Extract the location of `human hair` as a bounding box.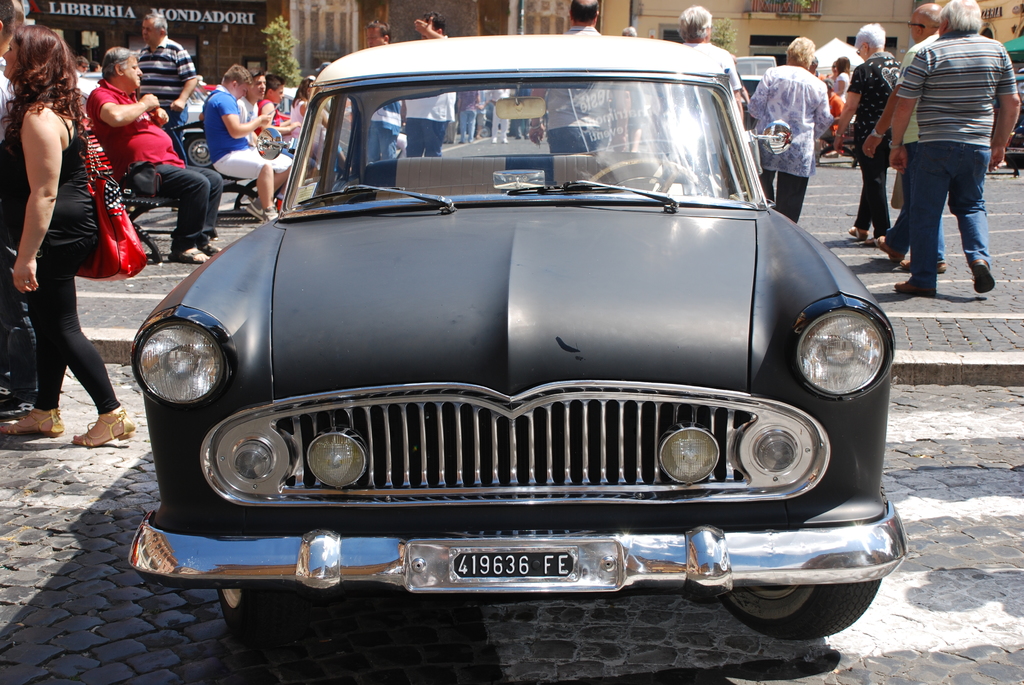
Rect(144, 12, 169, 36).
